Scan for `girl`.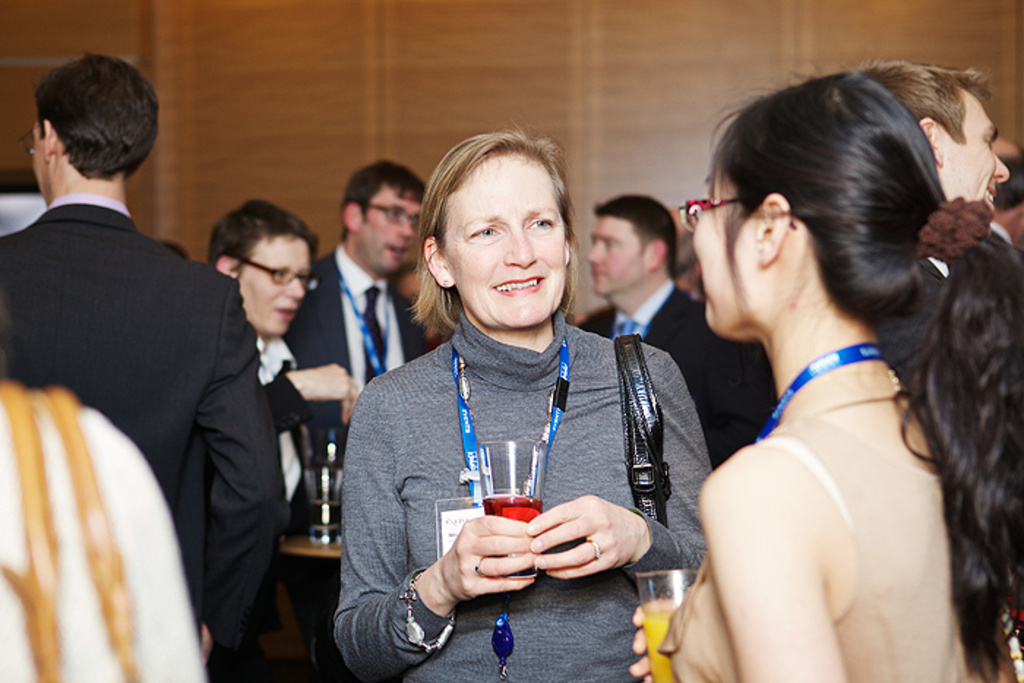
Scan result: rect(628, 66, 1023, 682).
